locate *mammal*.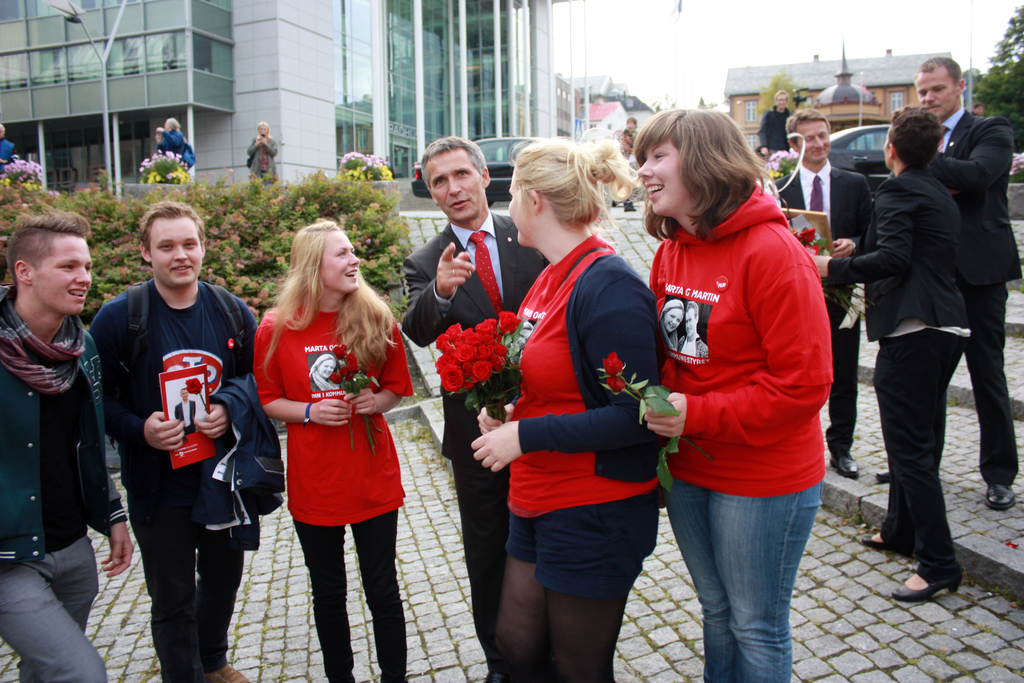
Bounding box: 471 157 680 670.
